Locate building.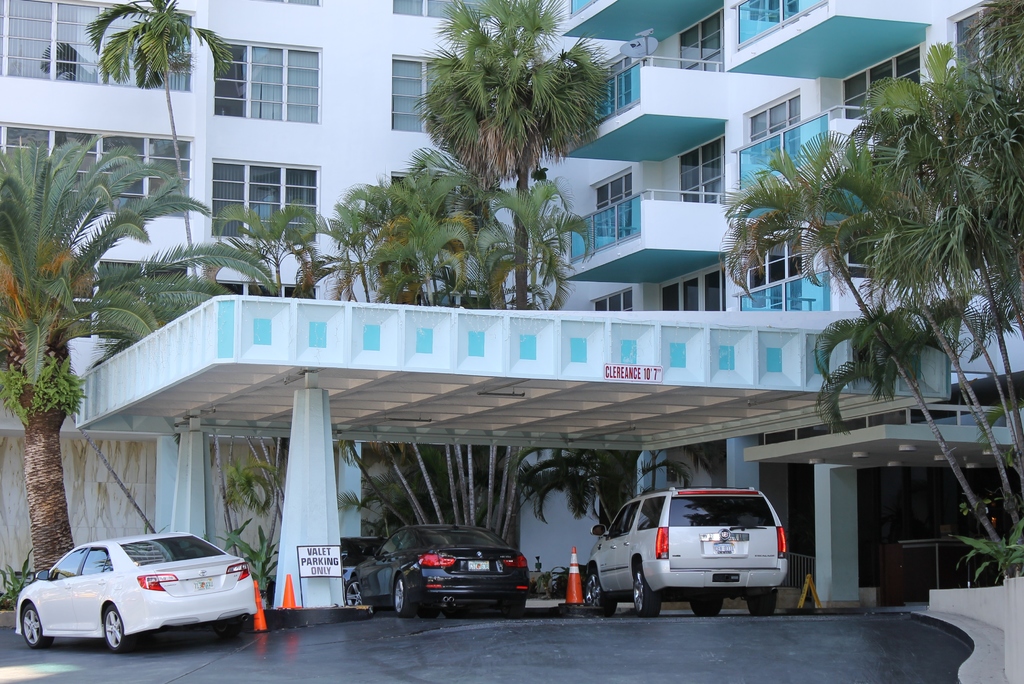
Bounding box: {"x1": 0, "y1": 0, "x2": 1023, "y2": 605}.
